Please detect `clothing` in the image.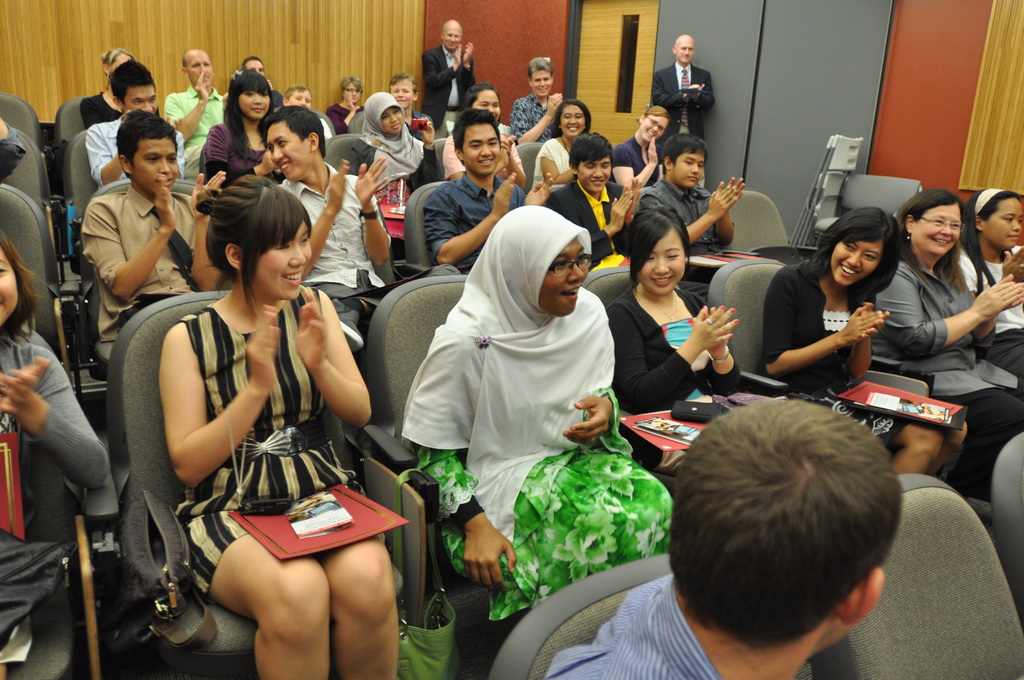
{"left": 172, "top": 295, "right": 346, "bottom": 609}.
